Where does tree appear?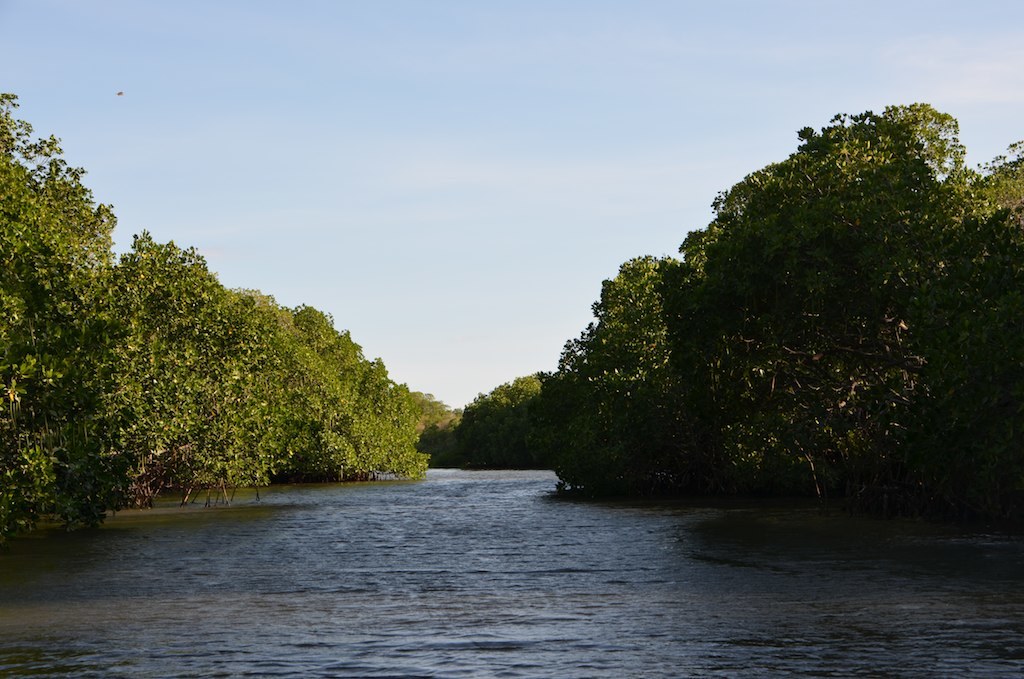
Appears at [left=111, top=221, right=284, bottom=495].
